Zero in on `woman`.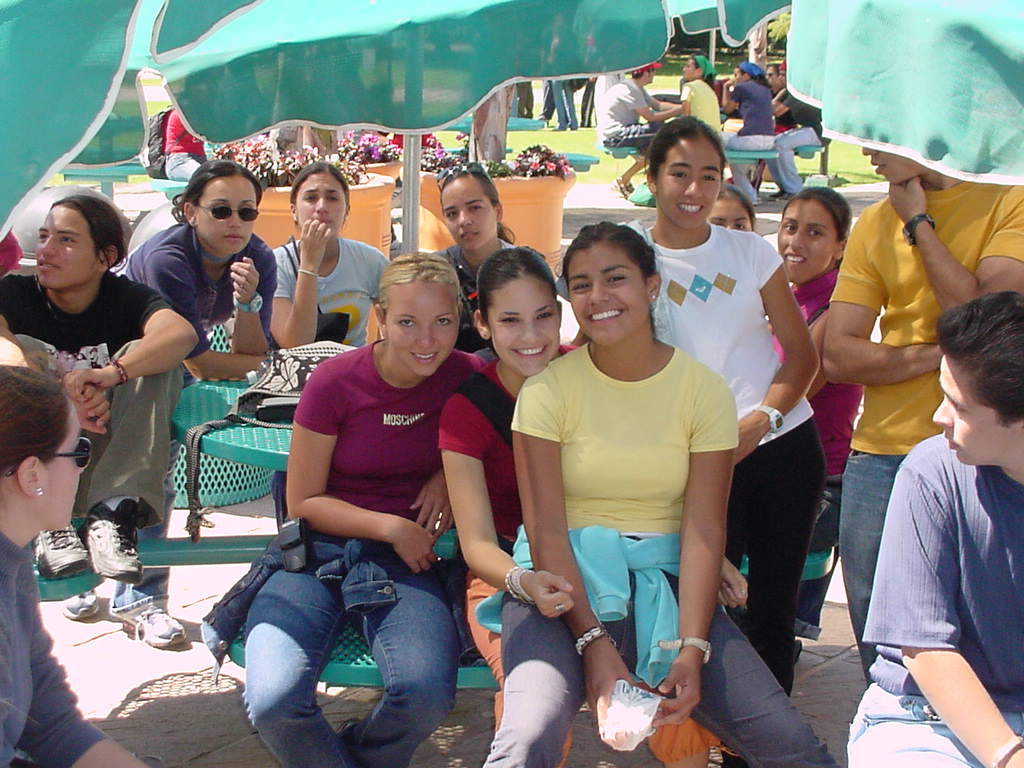
Zeroed in: locate(490, 219, 838, 767).
